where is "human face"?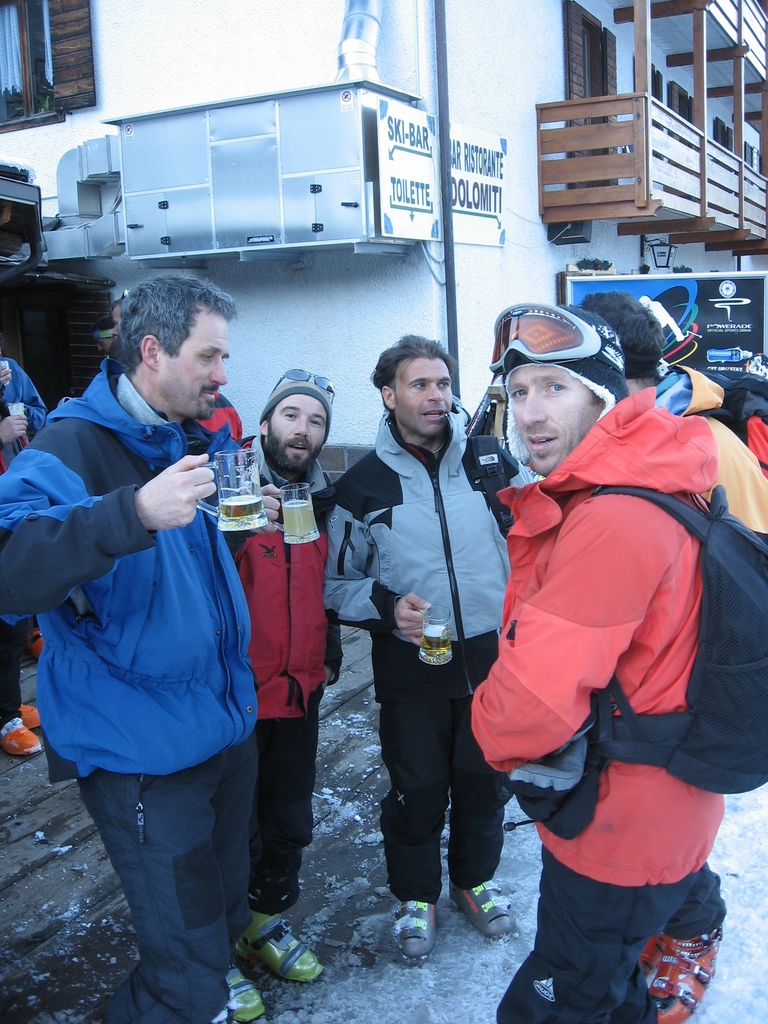
<region>396, 357, 456, 436</region>.
